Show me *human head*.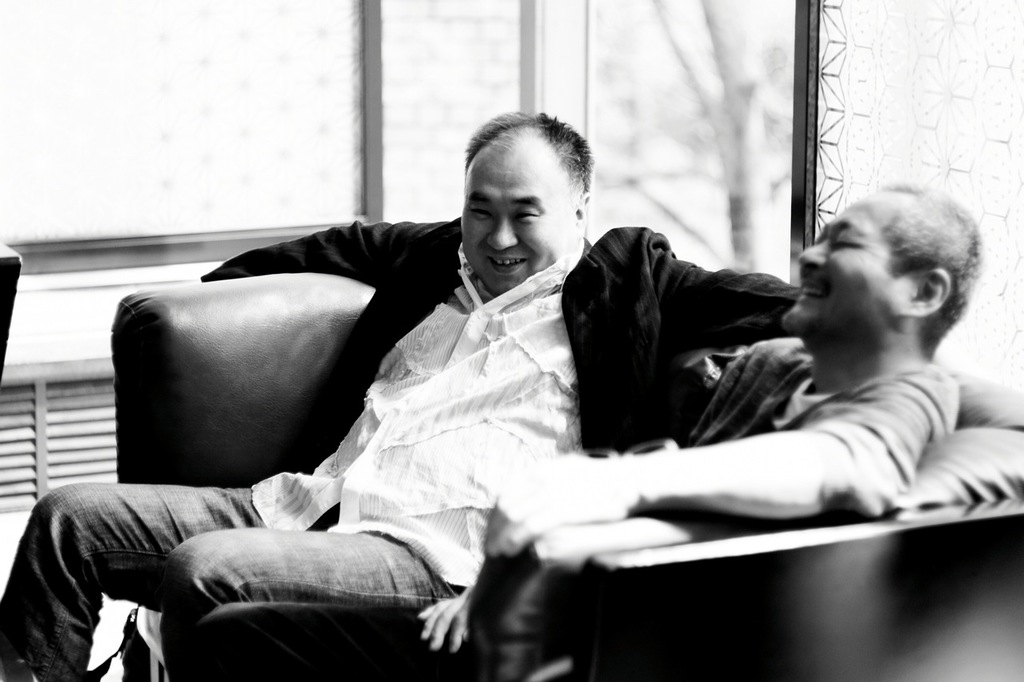
*human head* is here: x1=795 y1=183 x2=991 y2=371.
